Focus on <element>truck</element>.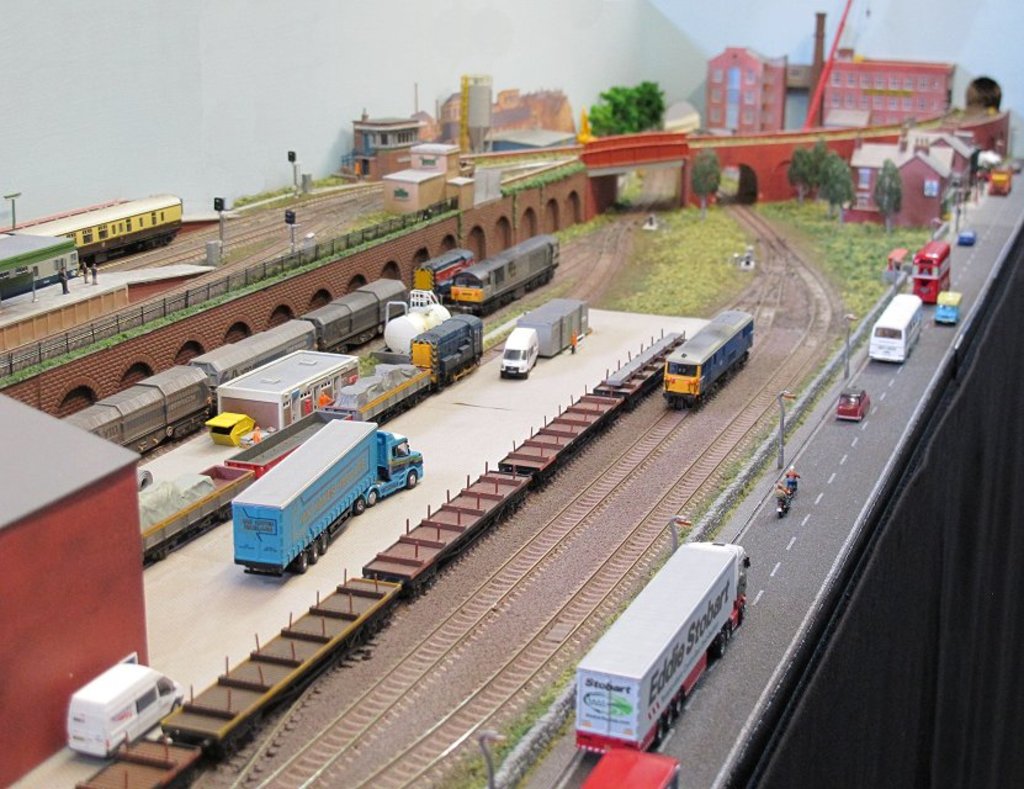
Focused at left=574, top=540, right=753, bottom=754.
